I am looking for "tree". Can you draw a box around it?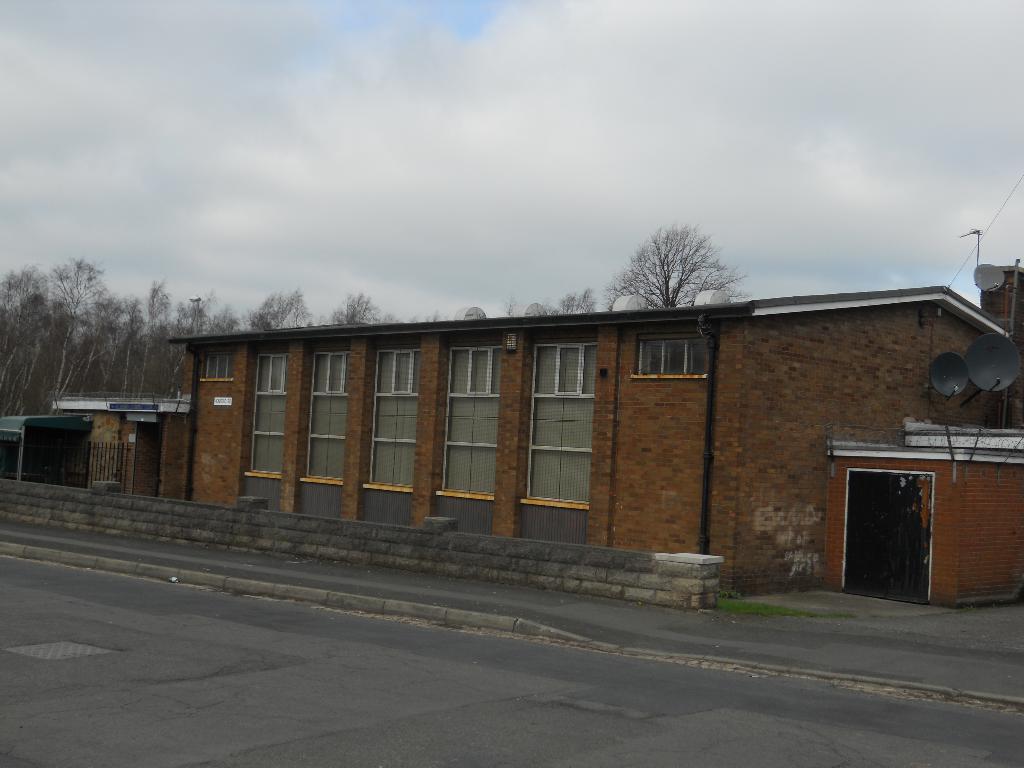
Sure, the bounding box is box=[0, 253, 61, 419].
